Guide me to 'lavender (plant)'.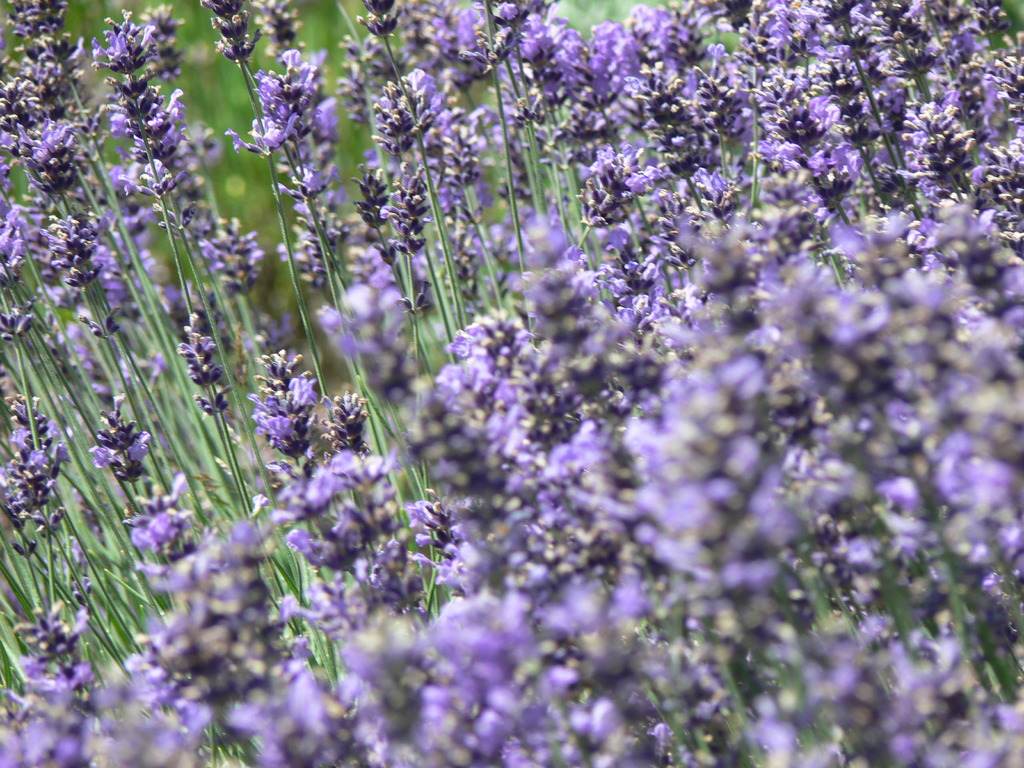
Guidance: 570,138,673,262.
